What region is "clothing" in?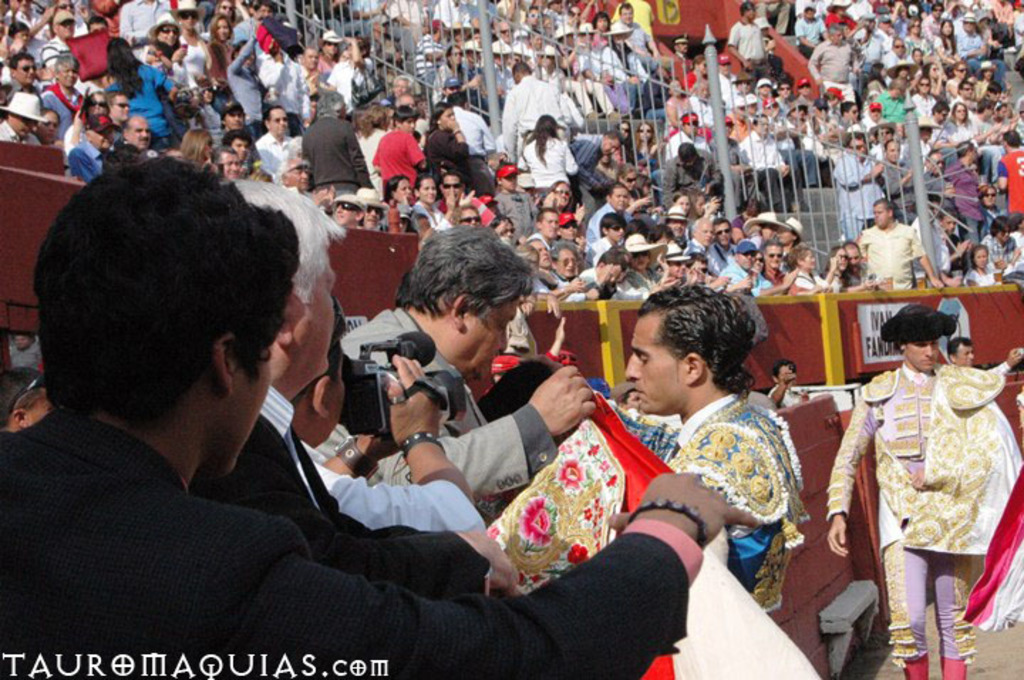
<bbox>192, 387, 489, 600</bbox>.
